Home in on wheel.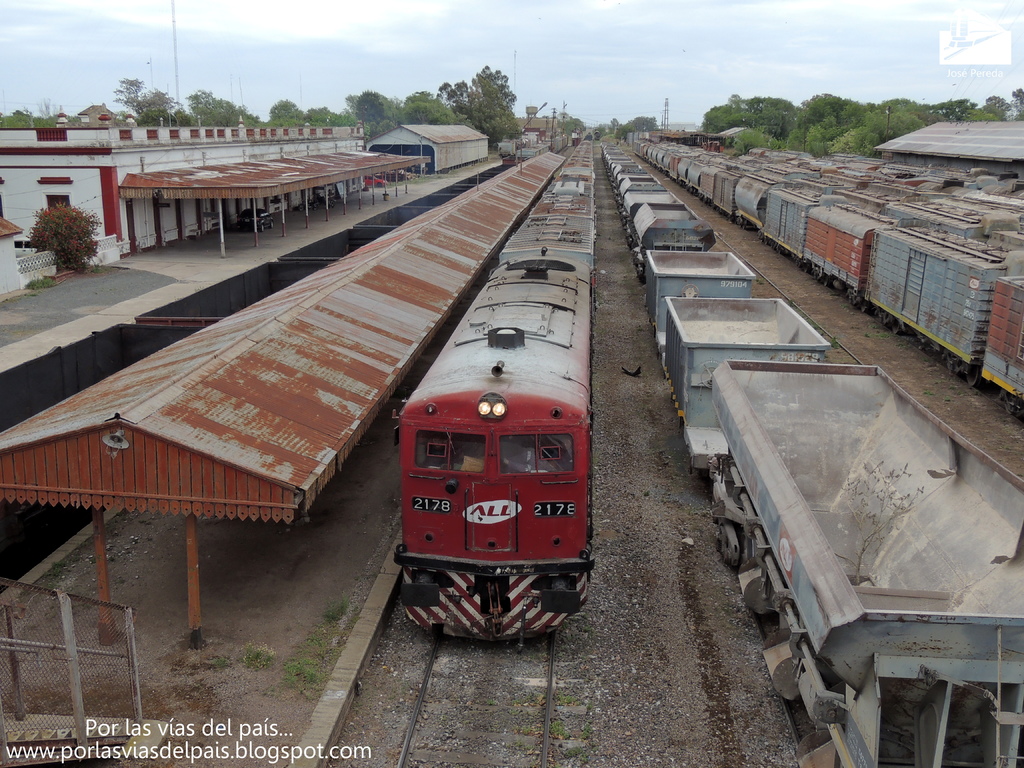
Homed in at <bbox>332, 202, 336, 209</bbox>.
